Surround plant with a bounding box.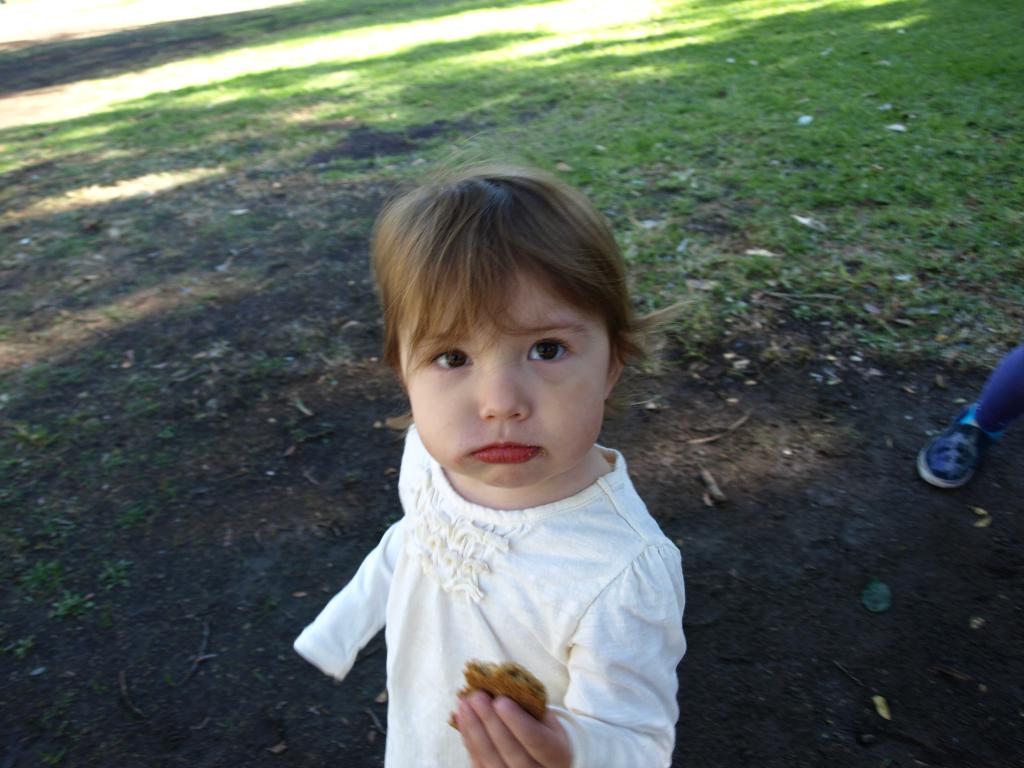
(102,558,131,594).
